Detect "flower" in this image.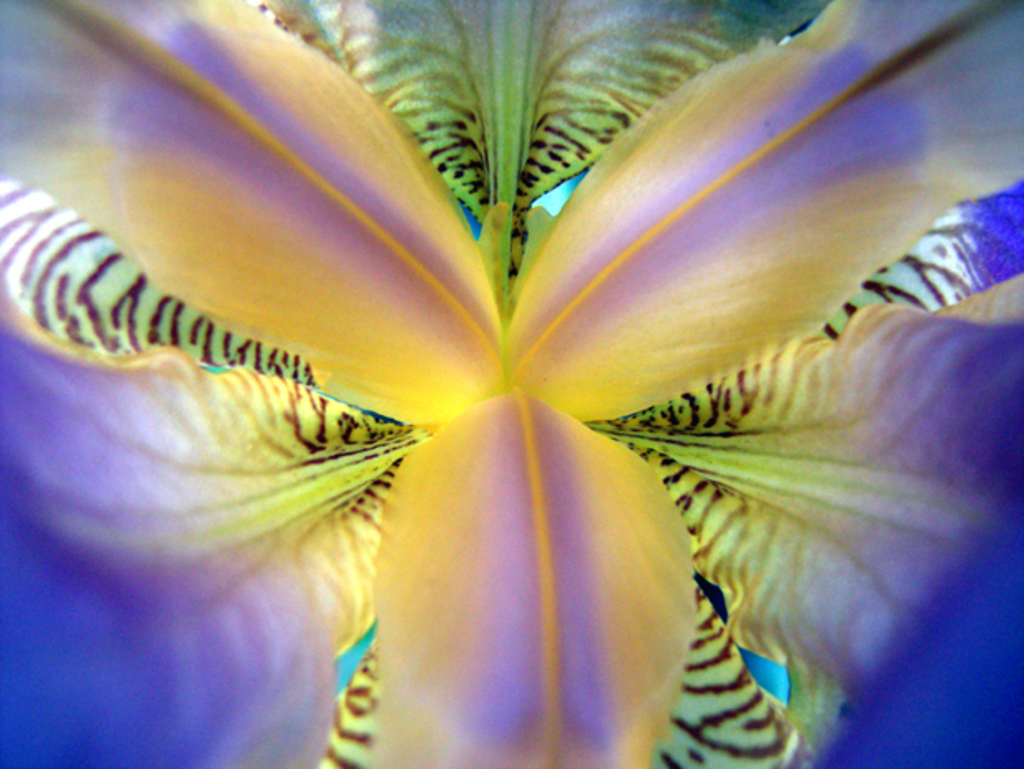
Detection: Rect(0, 0, 1022, 767).
